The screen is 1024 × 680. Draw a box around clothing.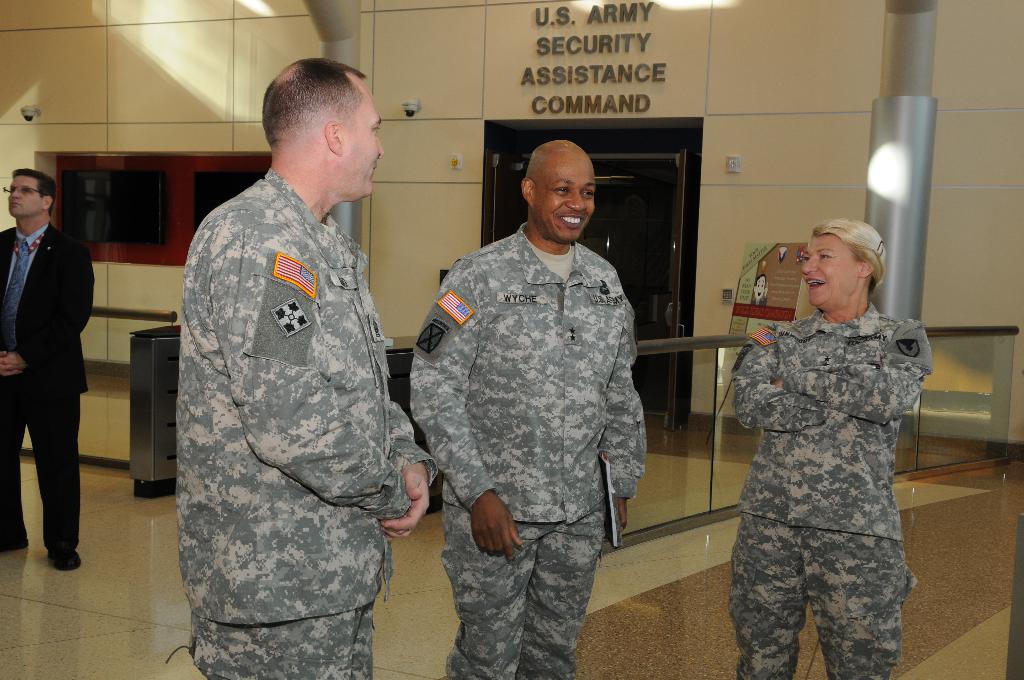
{"x1": 749, "y1": 295, "x2": 770, "y2": 309}.
